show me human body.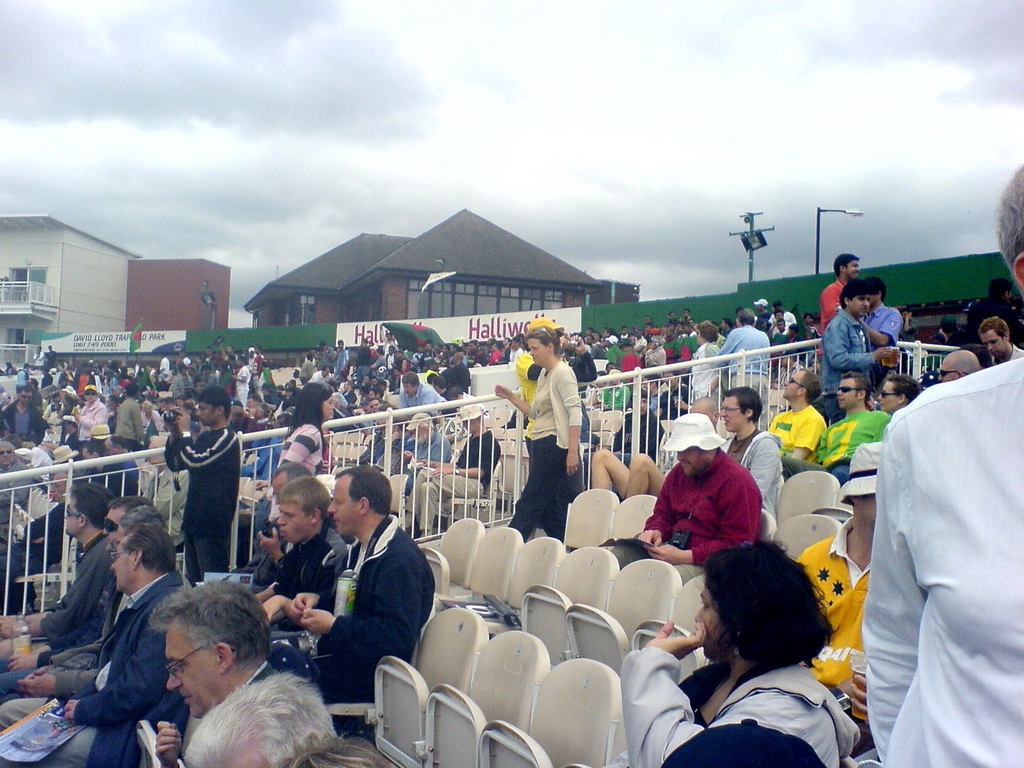
human body is here: 263/417/325/521.
